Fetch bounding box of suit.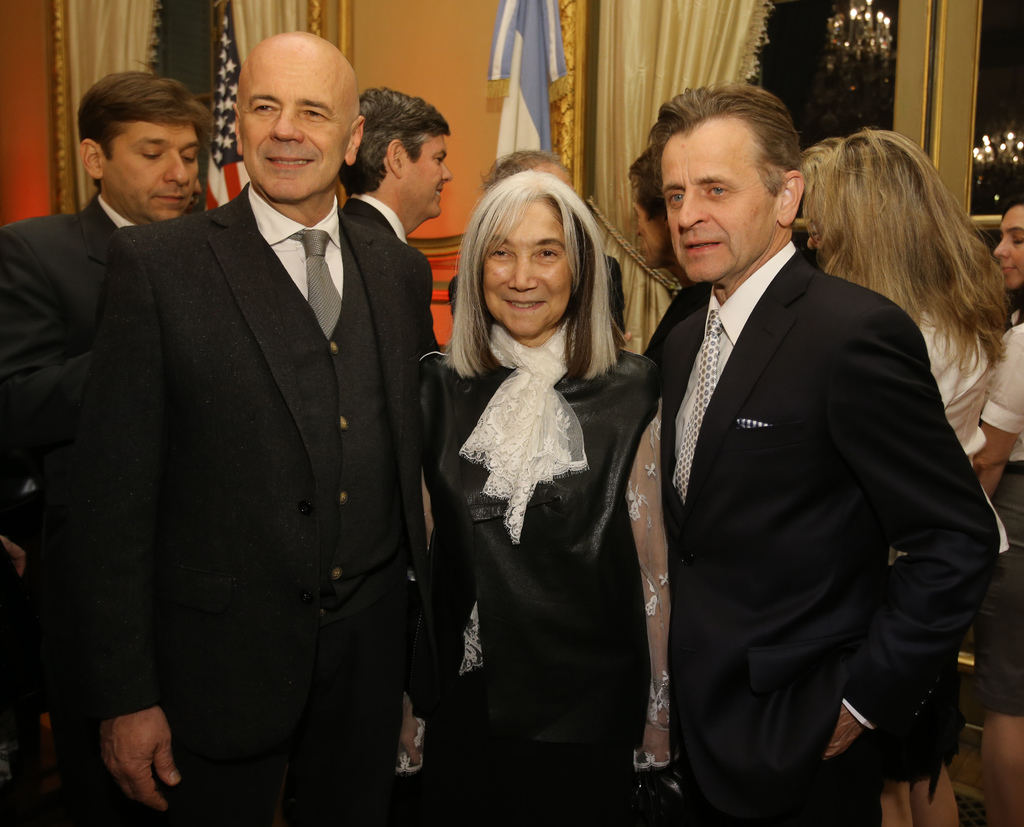
Bbox: 344/193/406/243.
